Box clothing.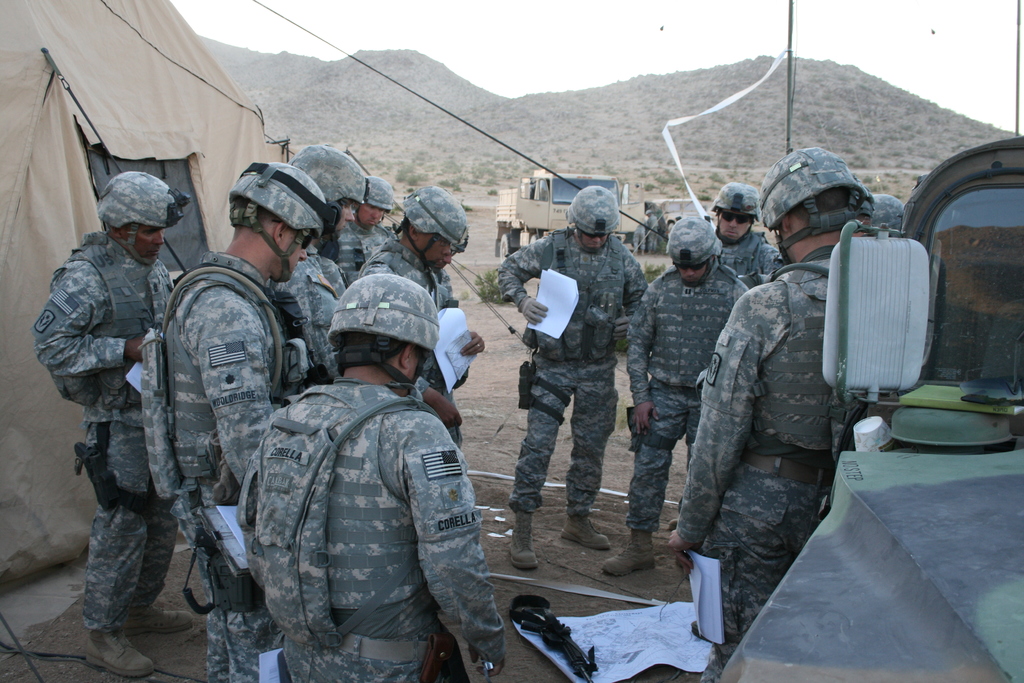
crop(663, 257, 886, 682).
